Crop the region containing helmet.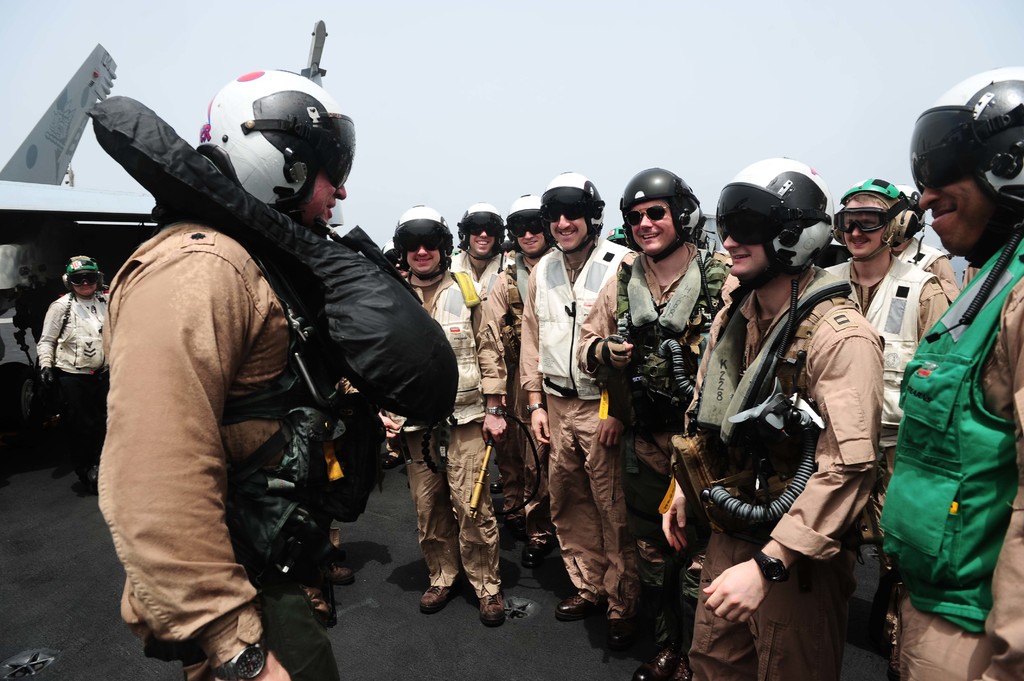
Crop region: select_region(390, 207, 452, 280).
